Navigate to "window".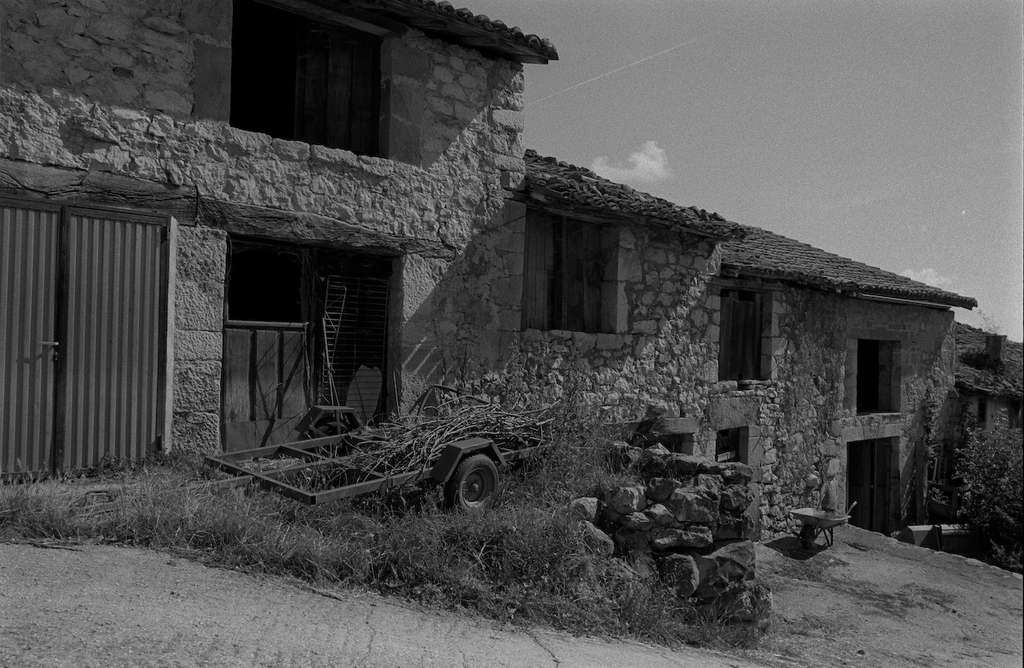
Navigation target: (723,289,761,379).
